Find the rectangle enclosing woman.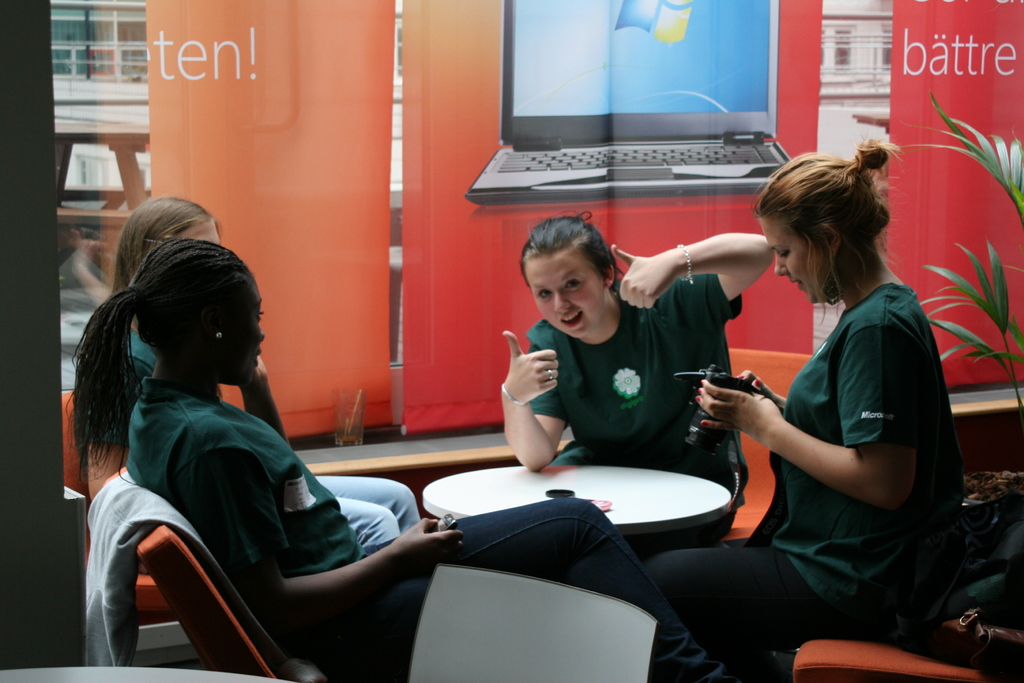
(x1=643, y1=128, x2=969, y2=682).
